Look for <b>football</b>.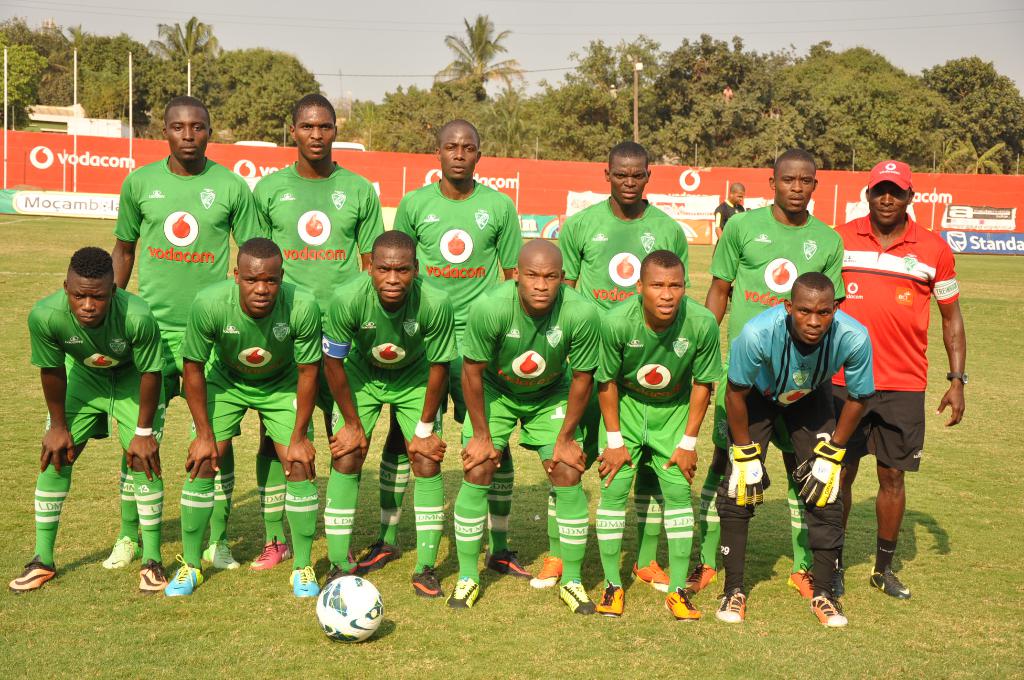
Found: [left=311, top=575, right=385, bottom=643].
